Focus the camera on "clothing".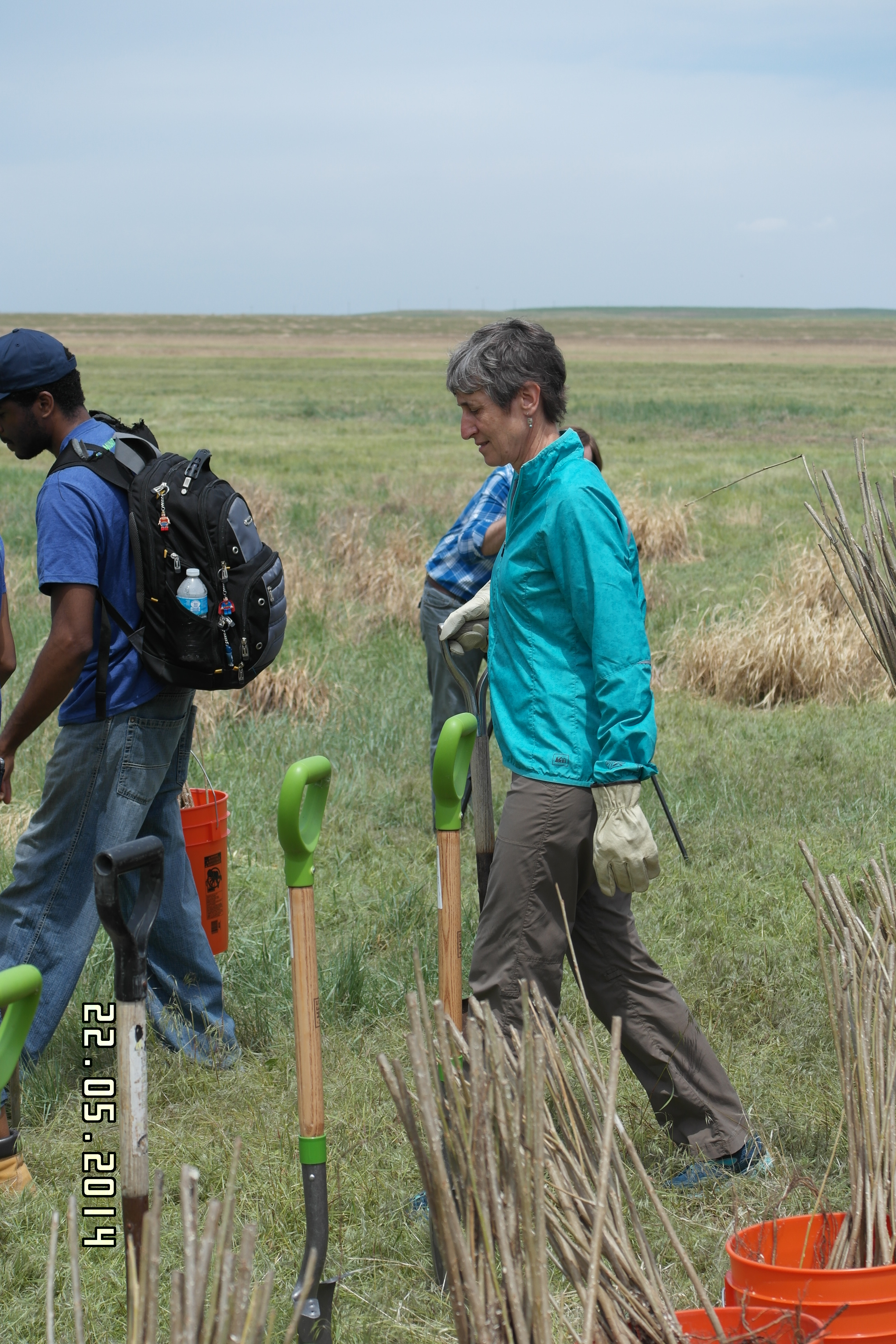
Focus region: 5:133:92:365.
